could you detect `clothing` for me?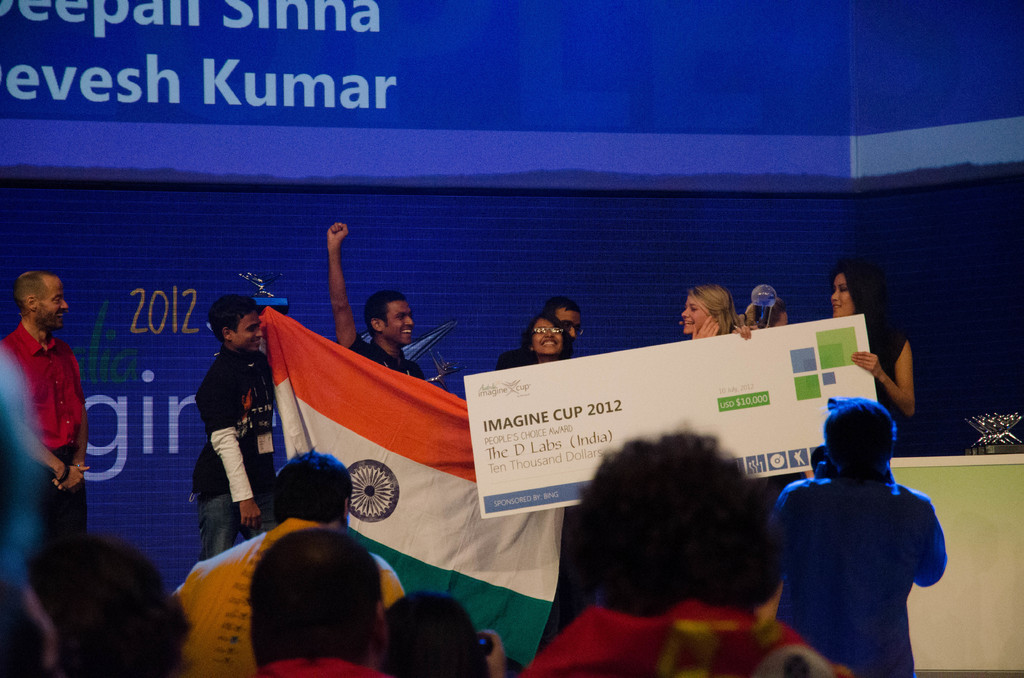
Detection result: left=494, top=344, right=535, bottom=369.
